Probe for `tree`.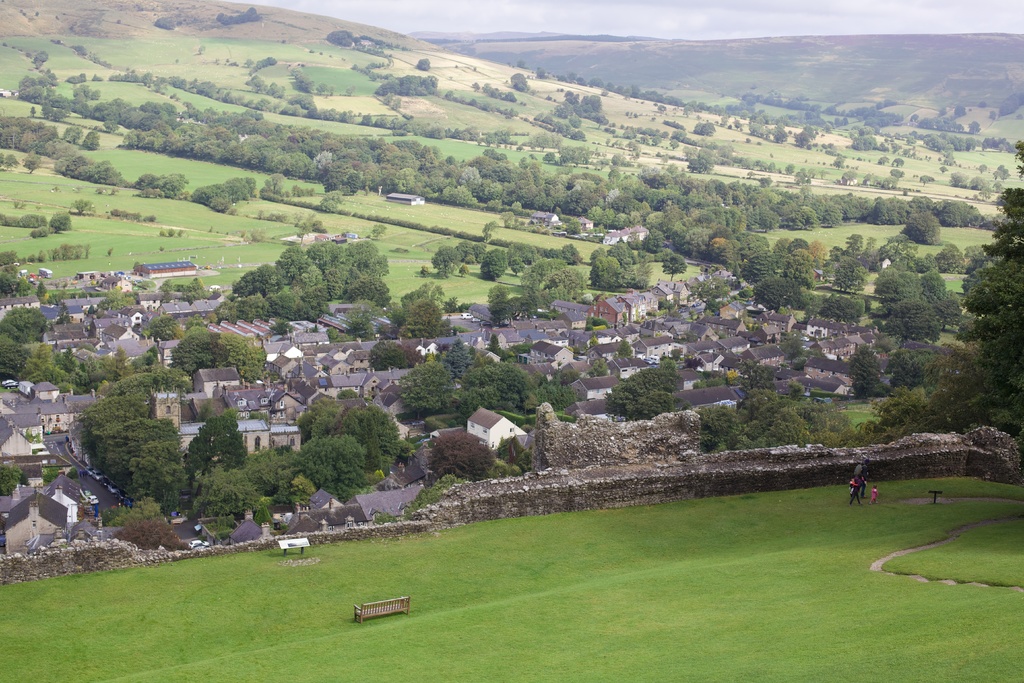
Probe result: 902,209,941,245.
